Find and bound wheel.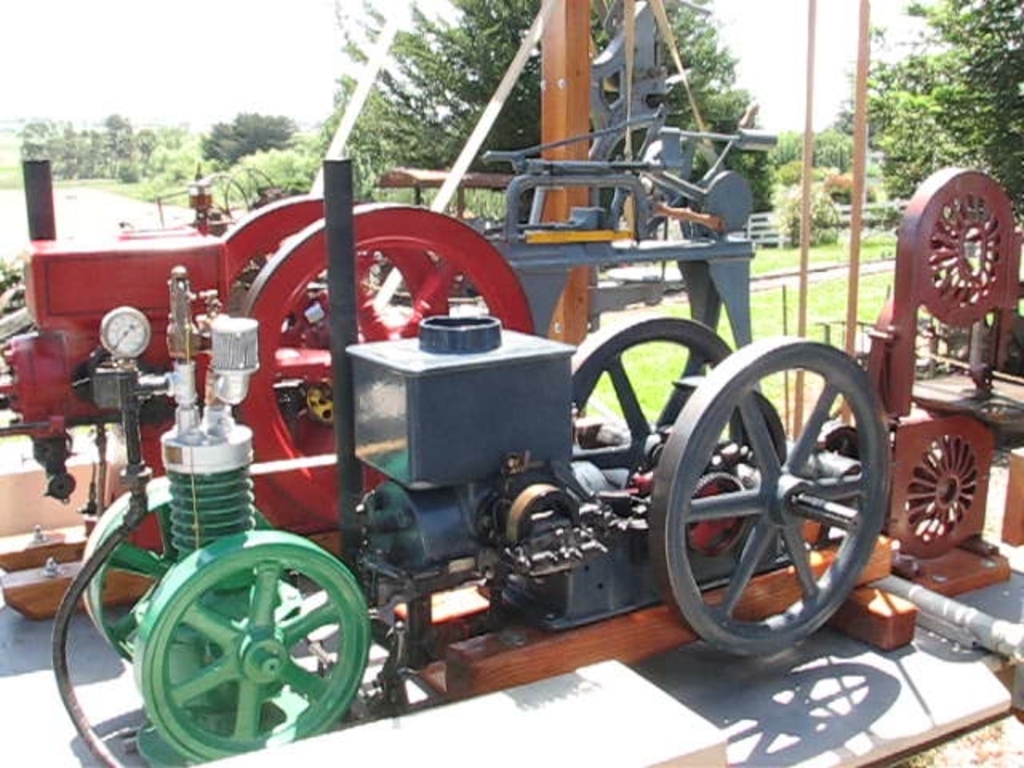
Bound: {"x1": 232, "y1": 206, "x2": 539, "y2": 533}.
